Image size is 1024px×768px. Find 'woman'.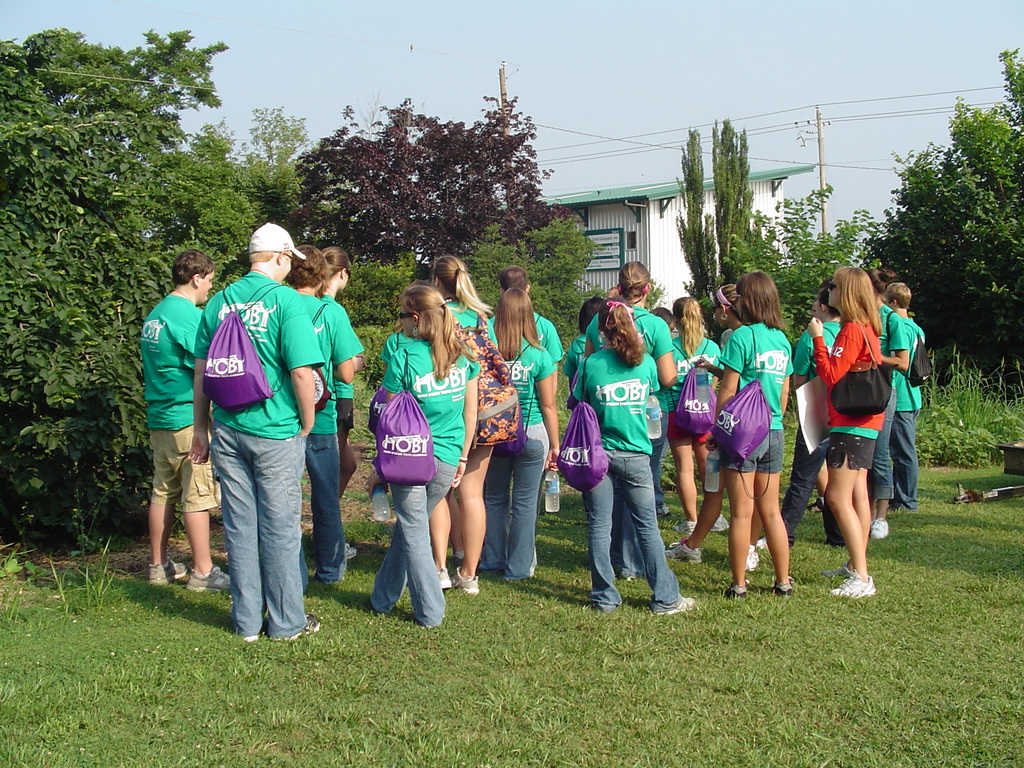
[427, 255, 500, 595].
